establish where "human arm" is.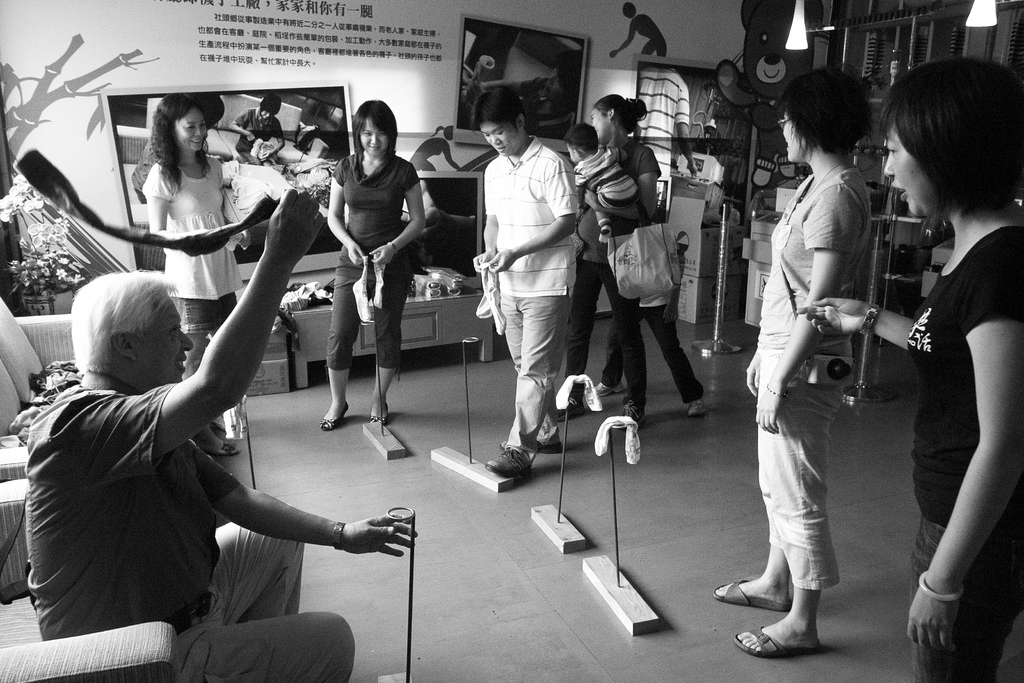
Established at {"left": 751, "top": 192, "right": 848, "bottom": 431}.
